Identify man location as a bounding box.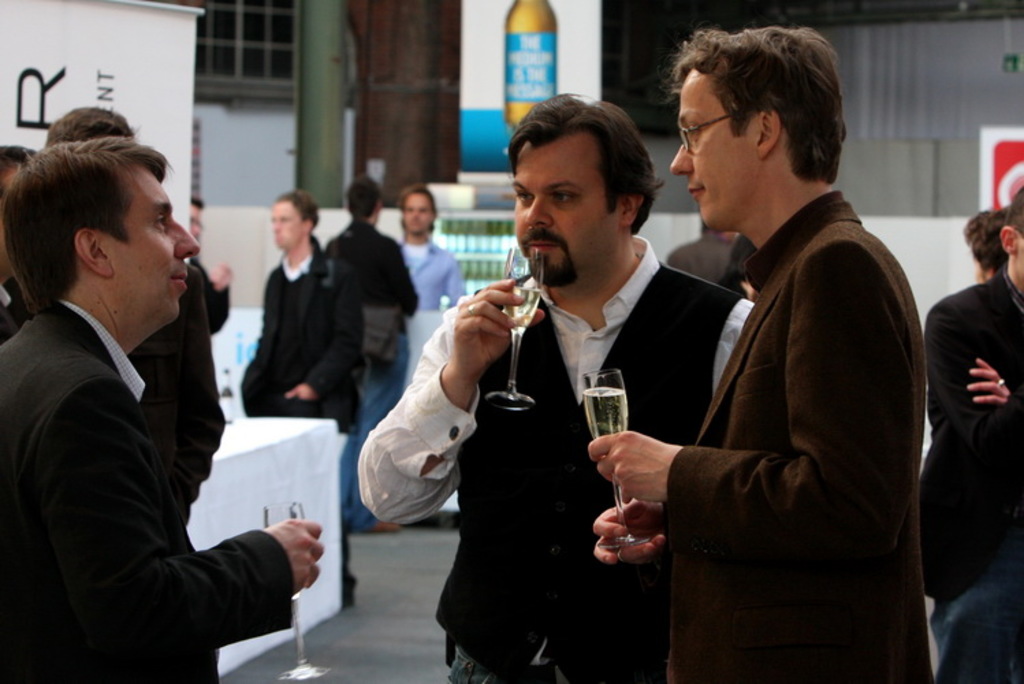
x1=324, y1=168, x2=417, y2=536.
